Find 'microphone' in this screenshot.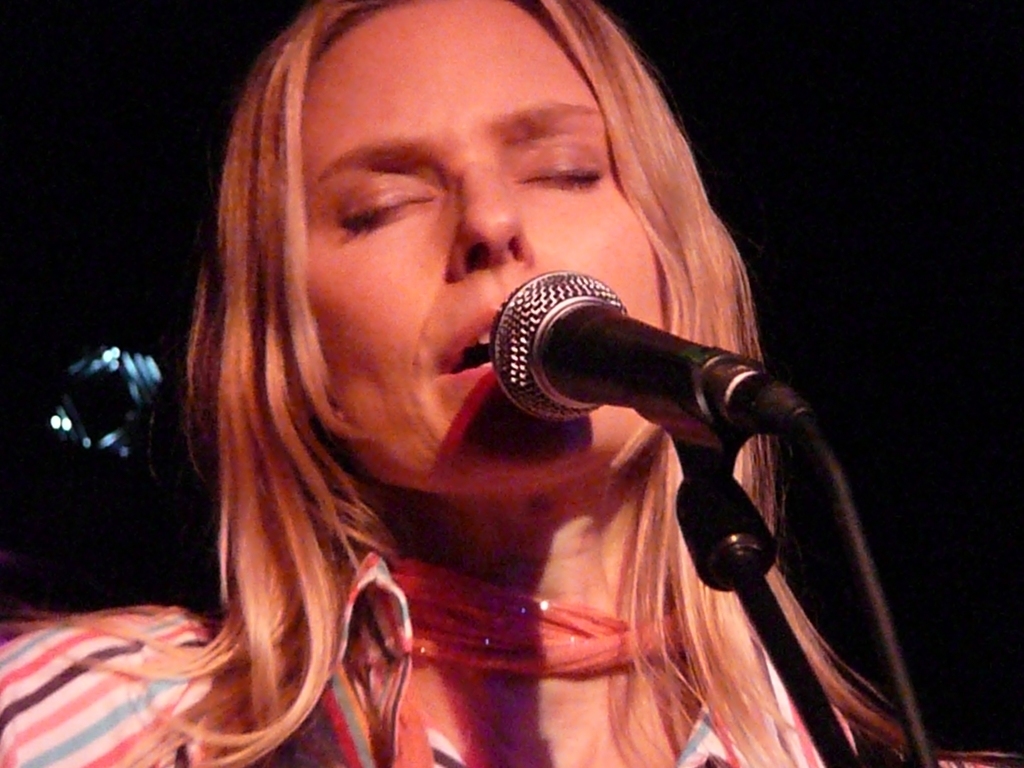
The bounding box for 'microphone' is l=487, t=266, r=817, b=497.
